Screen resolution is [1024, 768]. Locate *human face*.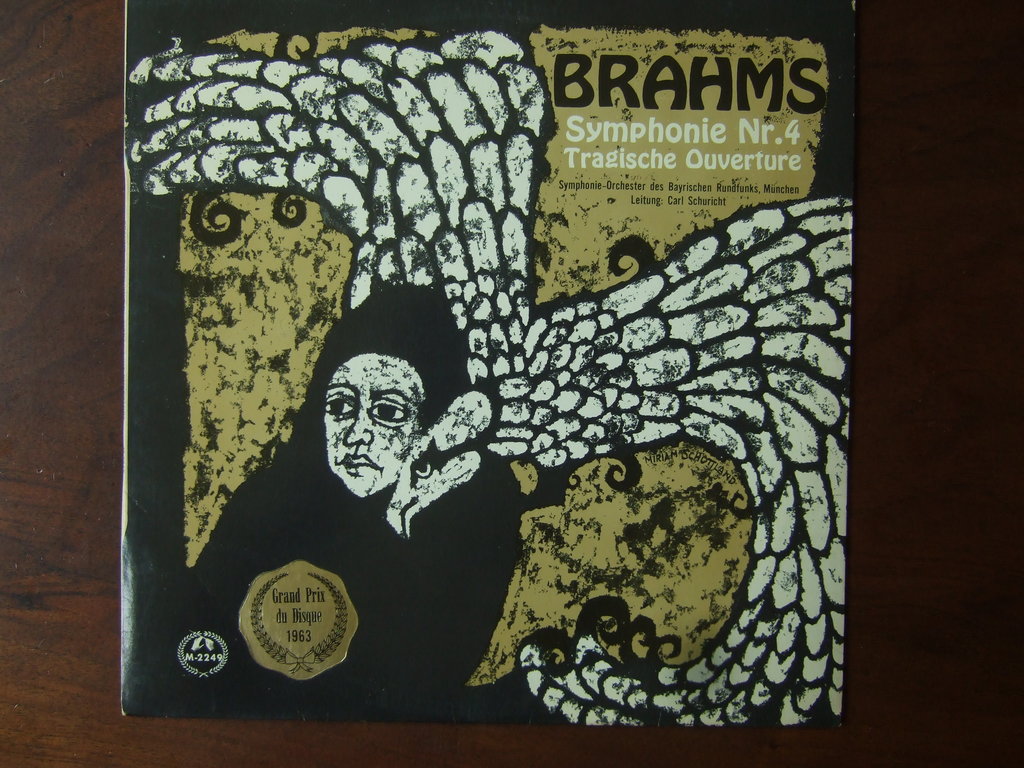
rect(323, 355, 422, 495).
